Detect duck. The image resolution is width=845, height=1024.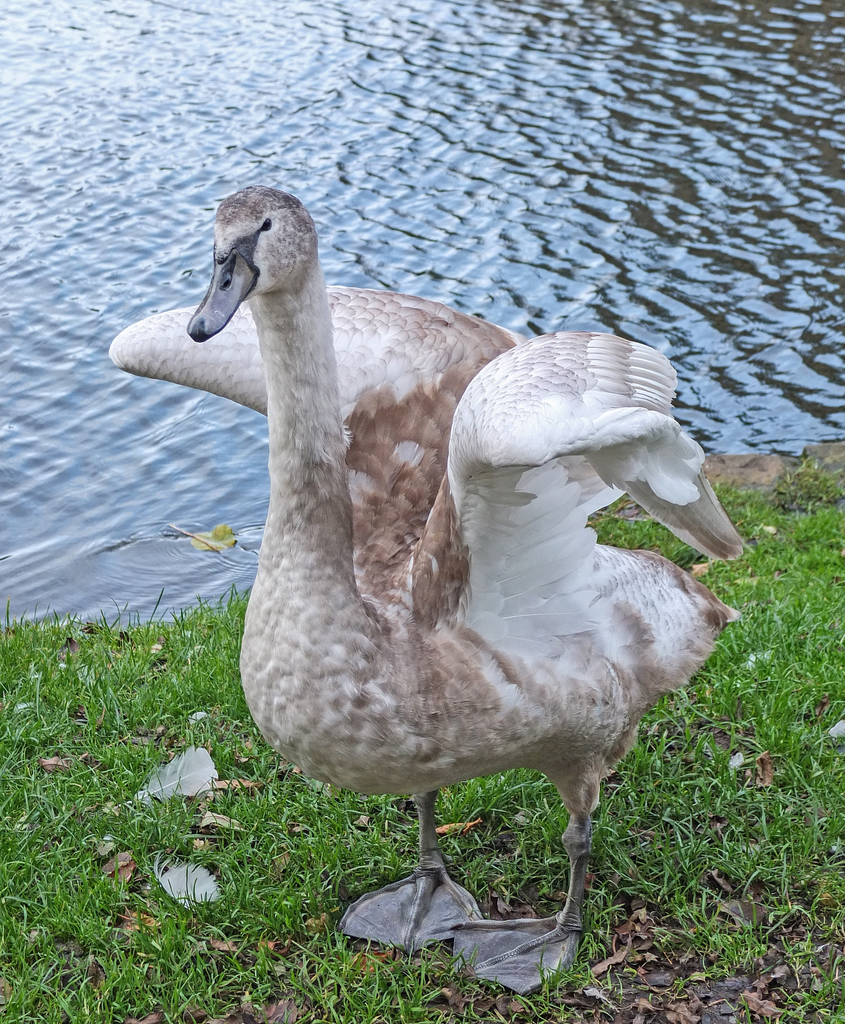
box=[144, 193, 751, 988].
